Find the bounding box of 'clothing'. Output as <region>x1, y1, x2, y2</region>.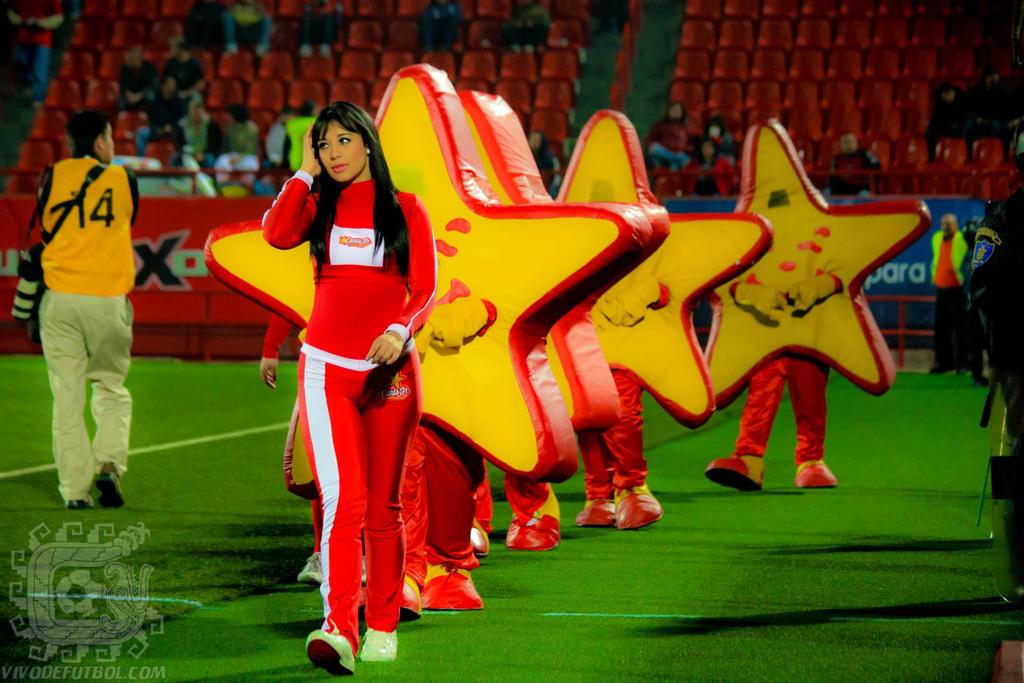
<region>591, 276, 670, 326</region>.
